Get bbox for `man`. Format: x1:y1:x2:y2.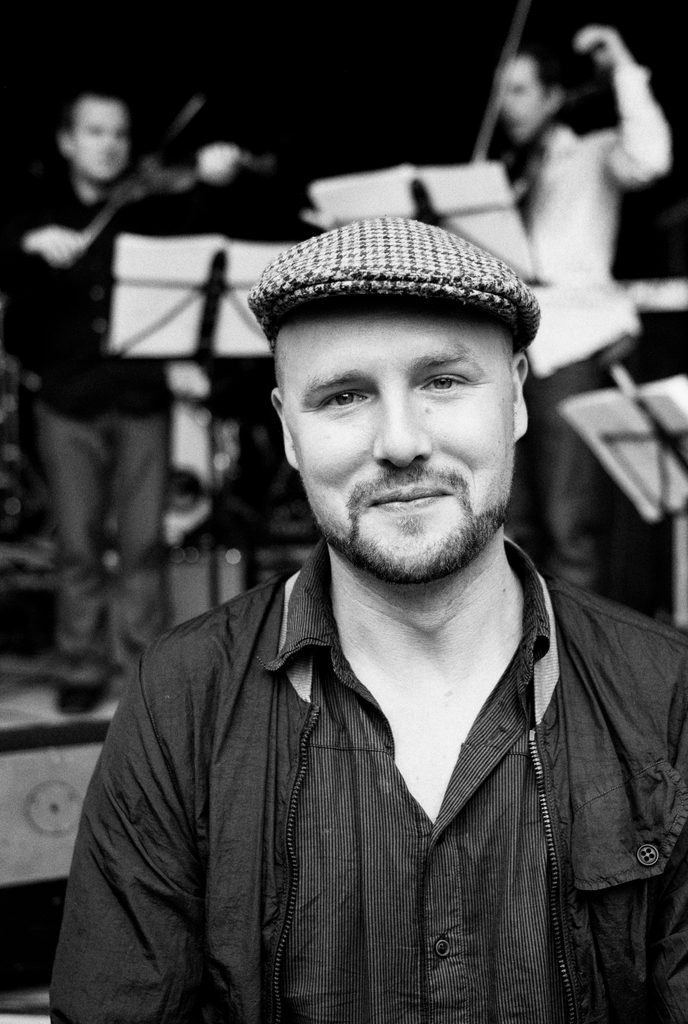
481:23:664:604.
